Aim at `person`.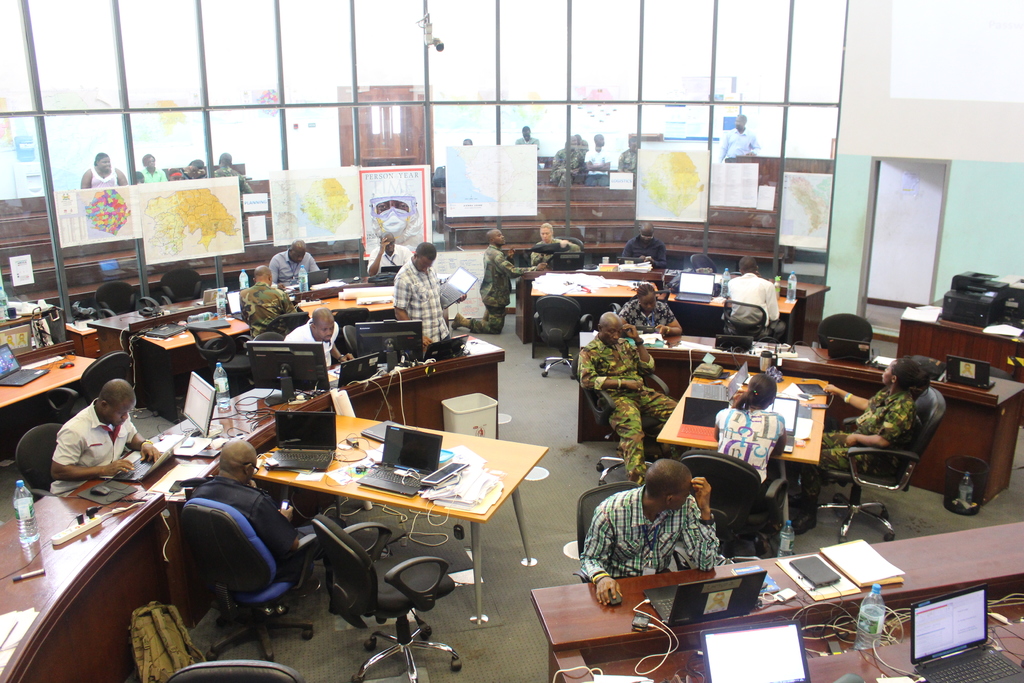
Aimed at (left=622, top=221, right=666, bottom=272).
